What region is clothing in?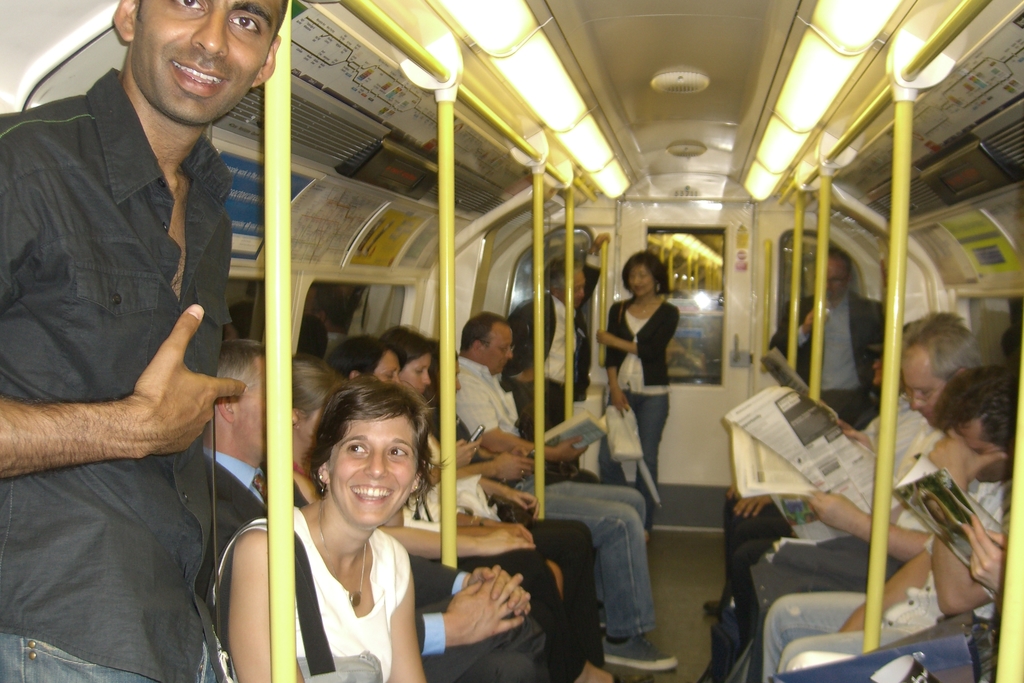
[left=0, top=70, right=232, bottom=682].
